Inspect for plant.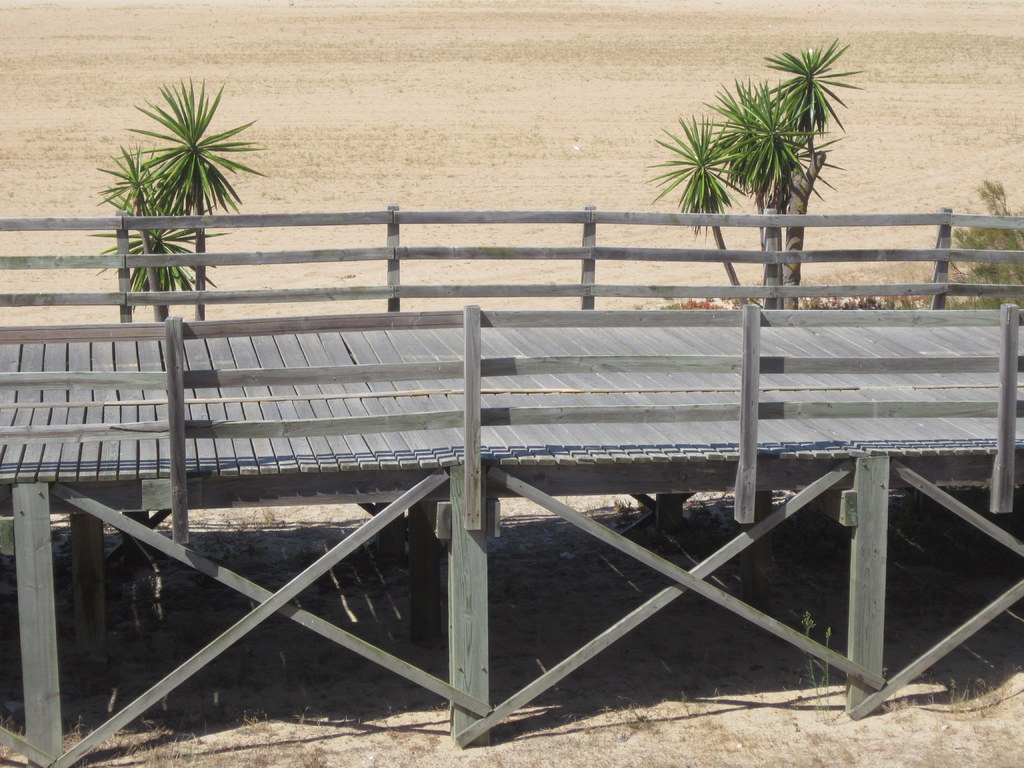
Inspection: {"x1": 673, "y1": 687, "x2": 691, "y2": 716}.
